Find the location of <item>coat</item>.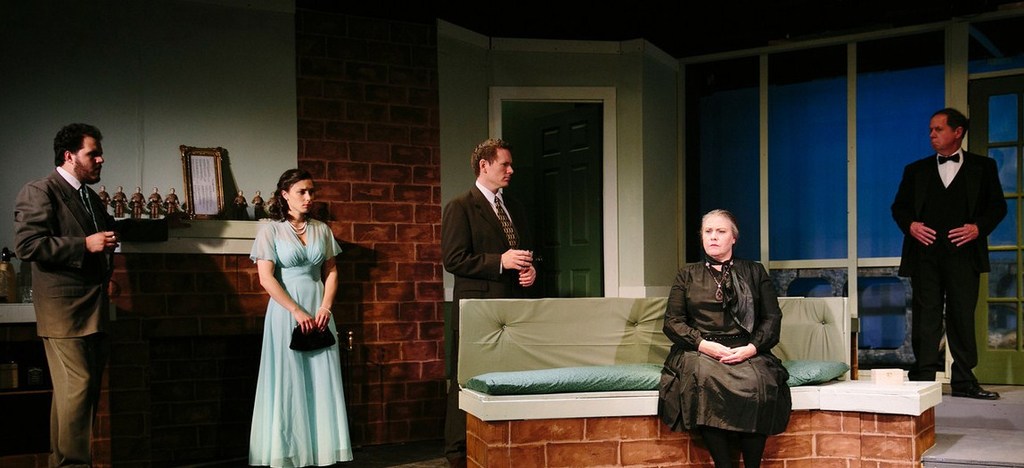
Location: <region>5, 168, 119, 349</region>.
